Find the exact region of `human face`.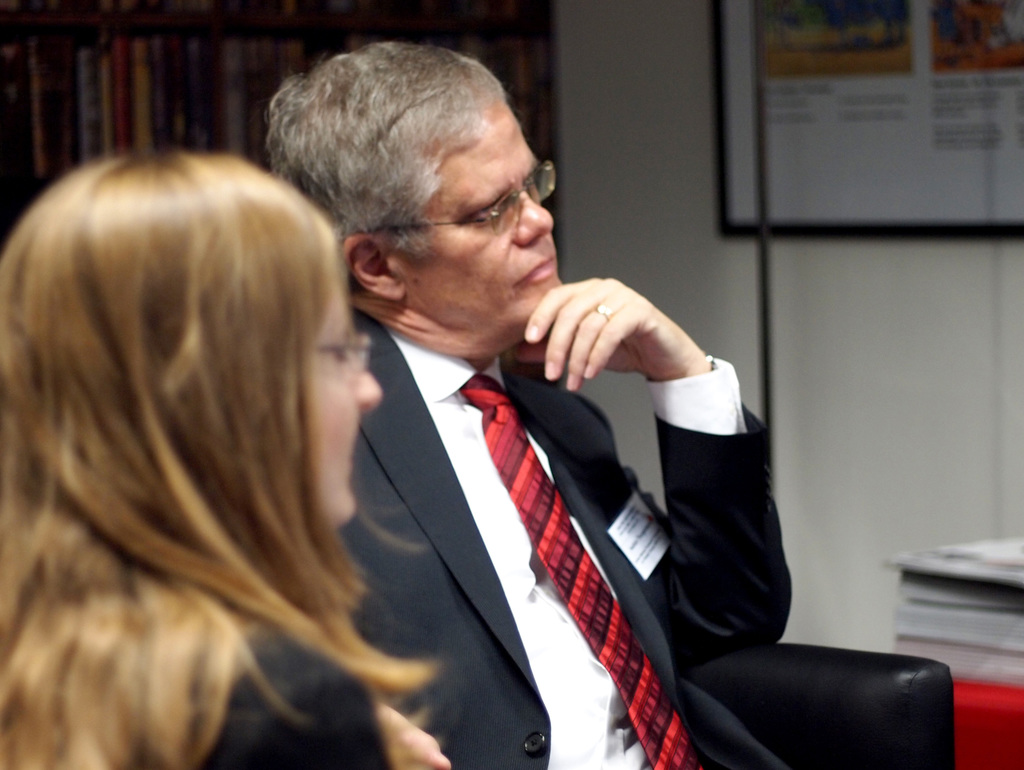
Exact region: (x1=315, y1=272, x2=383, y2=528).
